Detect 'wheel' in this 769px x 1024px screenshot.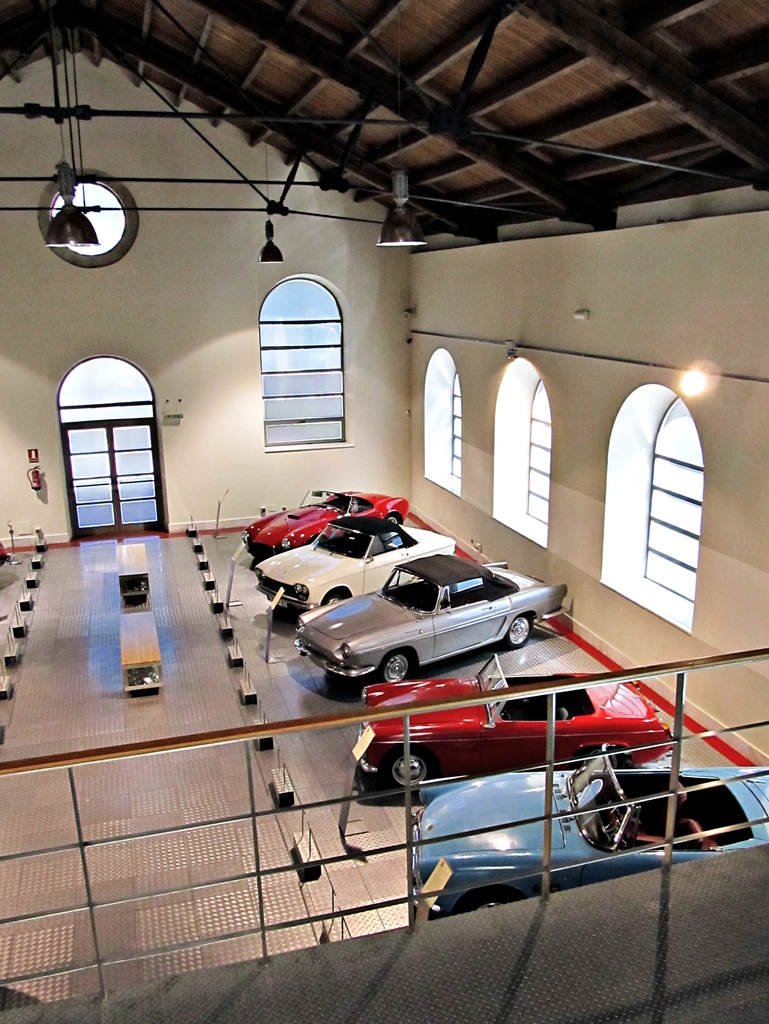
Detection: crop(503, 614, 533, 650).
